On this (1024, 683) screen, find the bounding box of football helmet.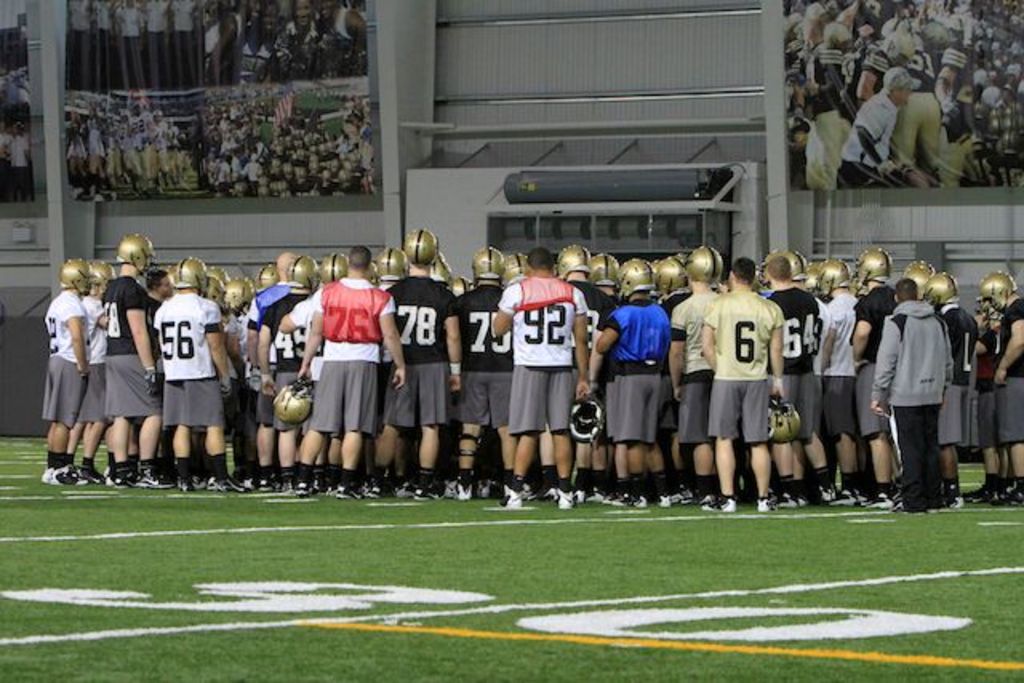
Bounding box: (469, 245, 504, 277).
